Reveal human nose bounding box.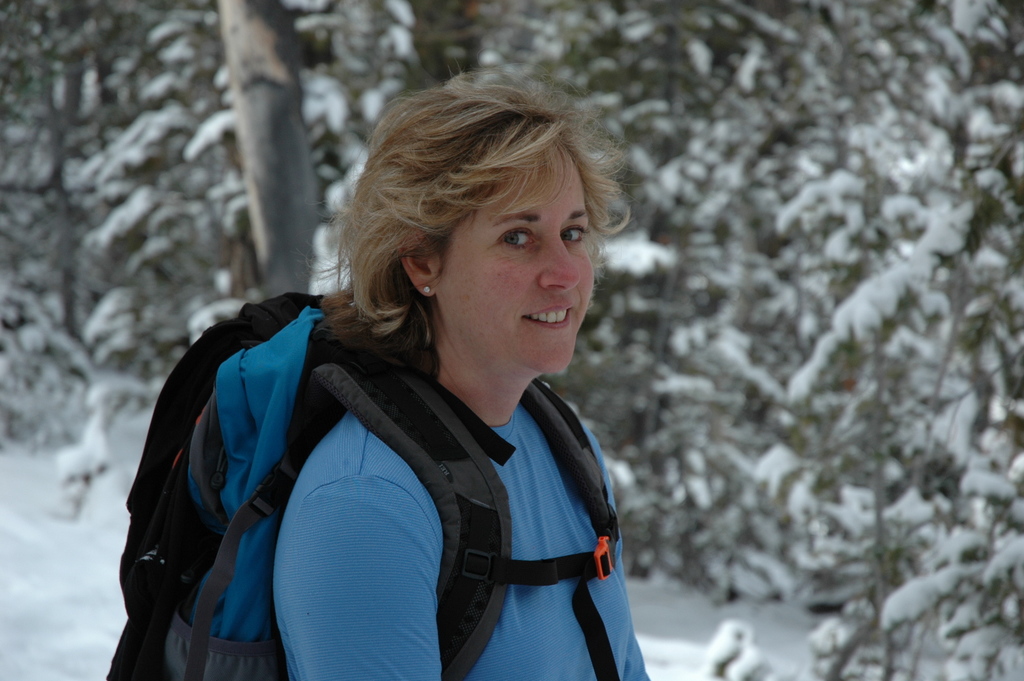
Revealed: l=534, t=227, r=581, b=292.
